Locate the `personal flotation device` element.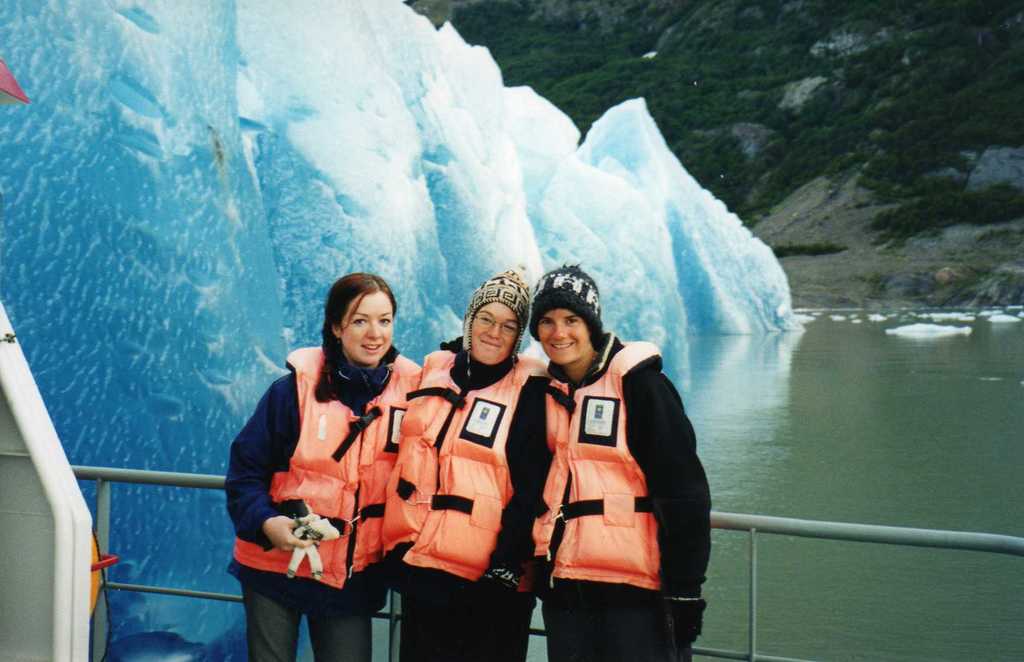
Element bbox: {"left": 231, "top": 342, "right": 422, "bottom": 601}.
